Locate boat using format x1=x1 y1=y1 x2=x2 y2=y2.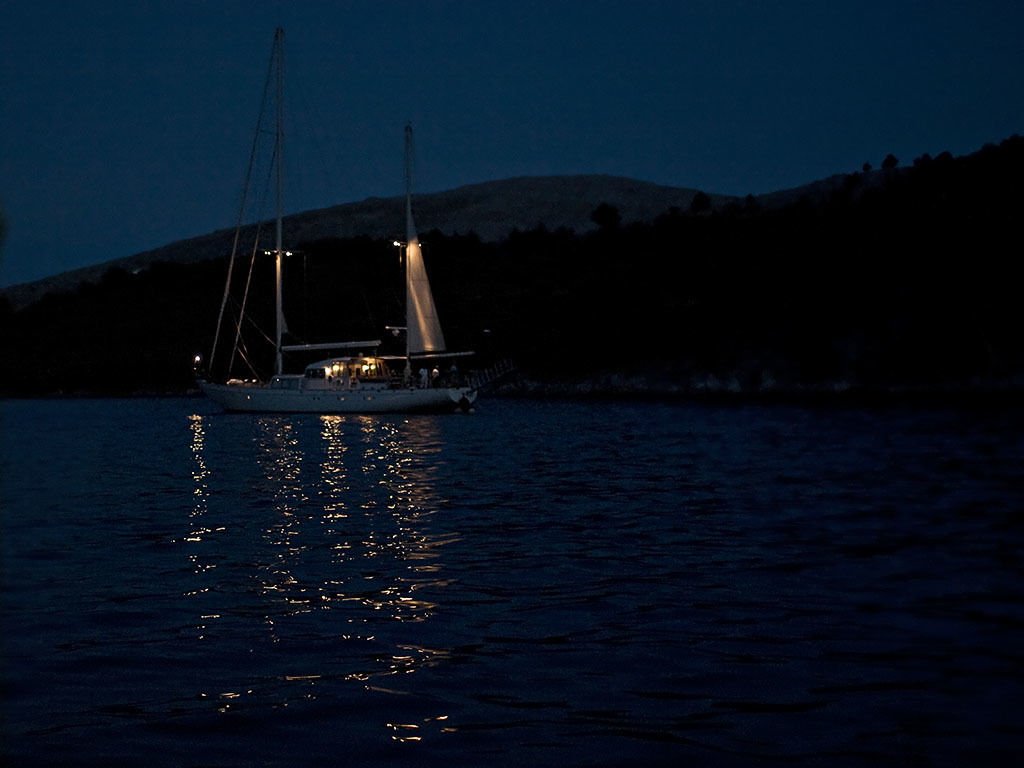
x1=174 y1=84 x2=512 y2=444.
